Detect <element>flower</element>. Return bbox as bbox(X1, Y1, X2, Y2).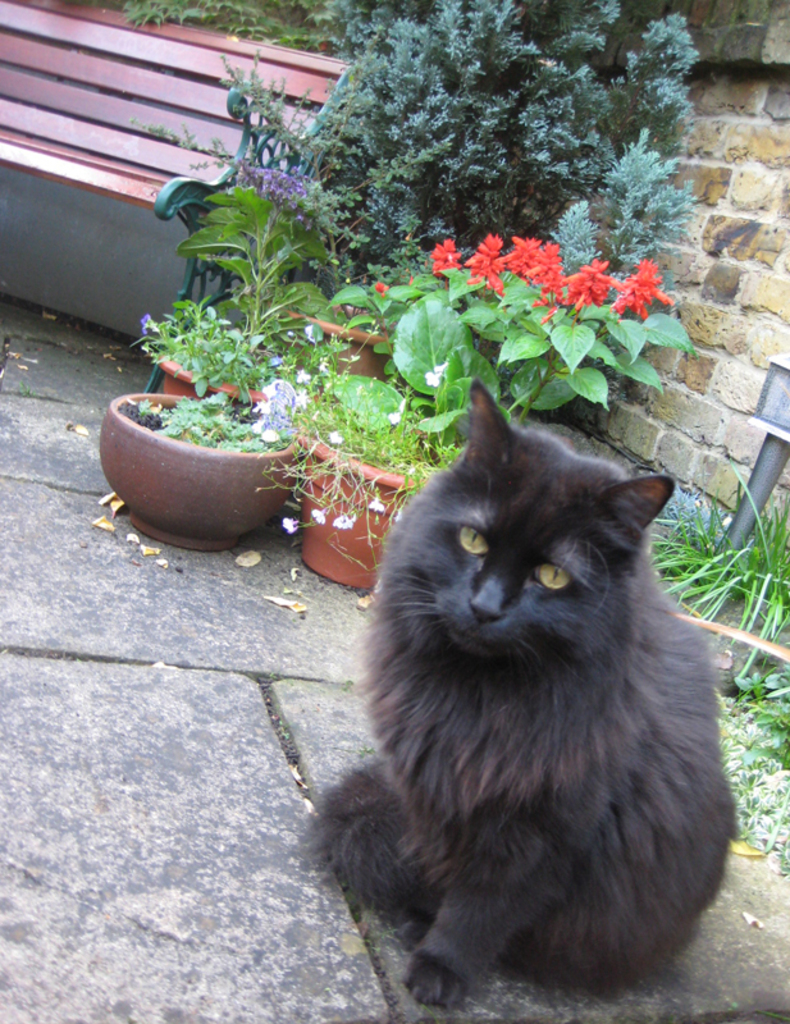
bbox(330, 515, 353, 526).
